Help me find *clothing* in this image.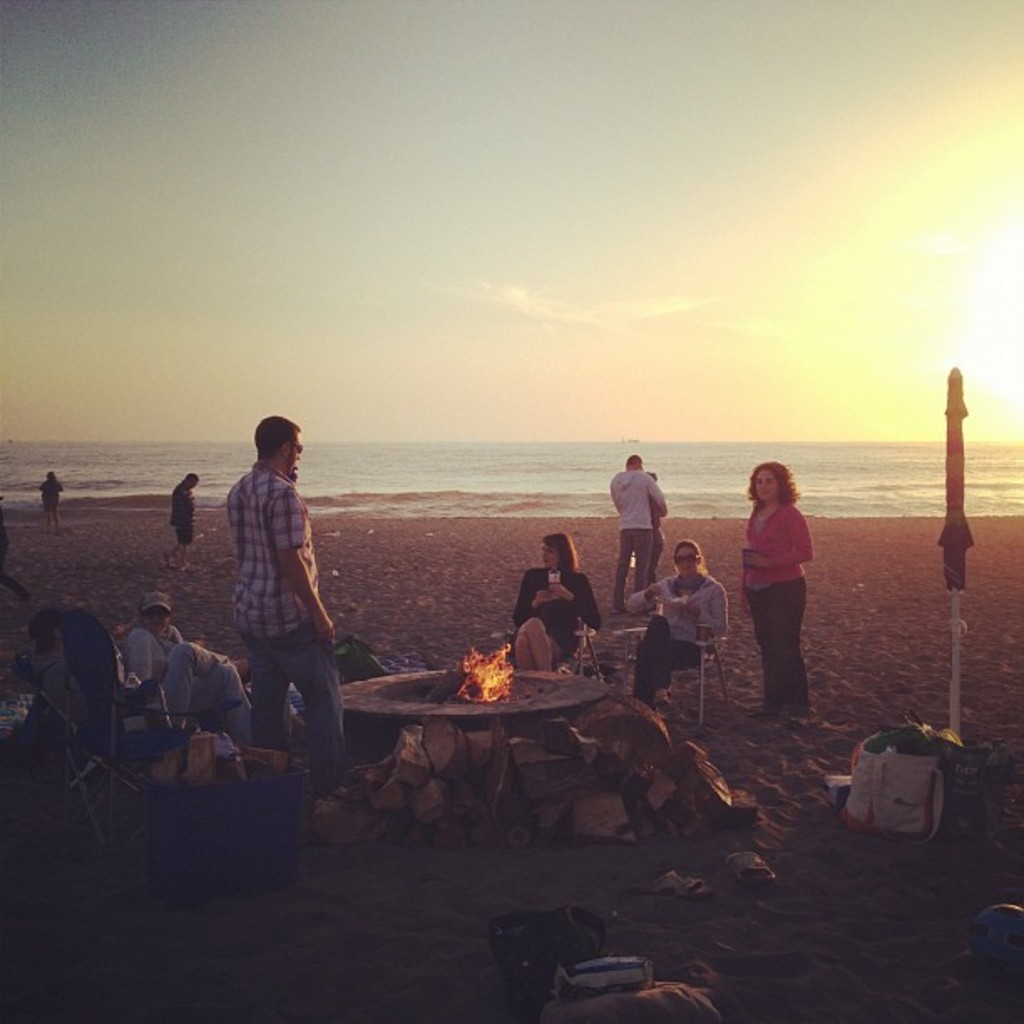
Found it: {"left": 606, "top": 472, "right": 668, "bottom": 614}.
